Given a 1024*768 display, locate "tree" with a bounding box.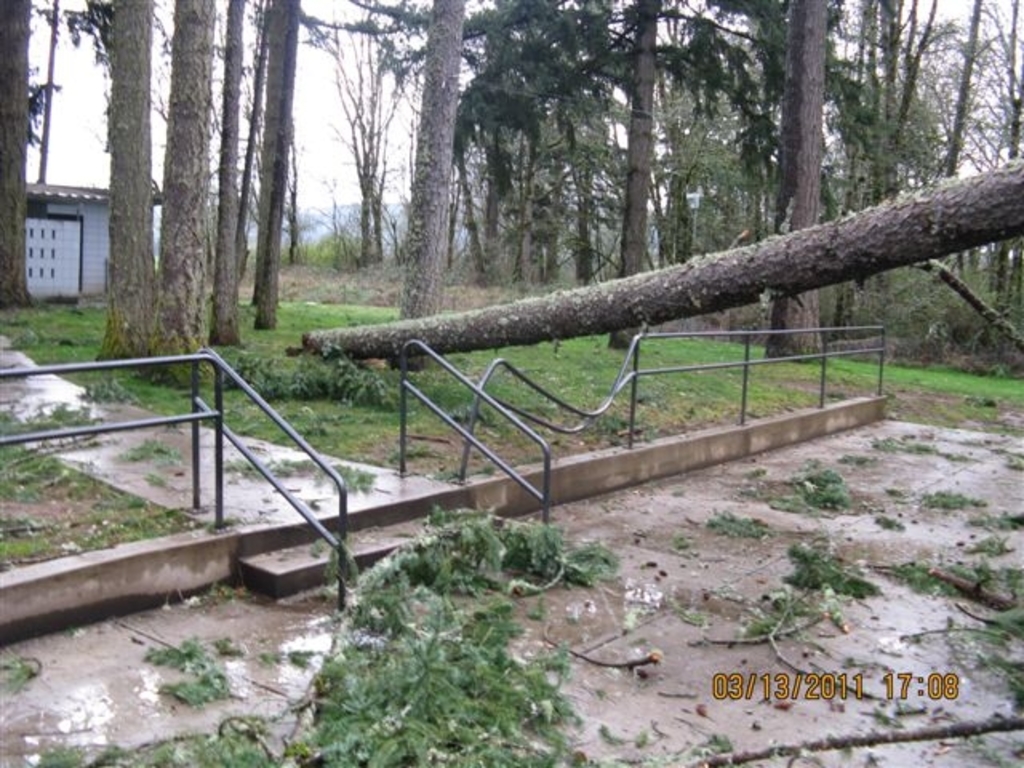
Located: pyautogui.locateOnScreen(214, 0, 250, 354).
